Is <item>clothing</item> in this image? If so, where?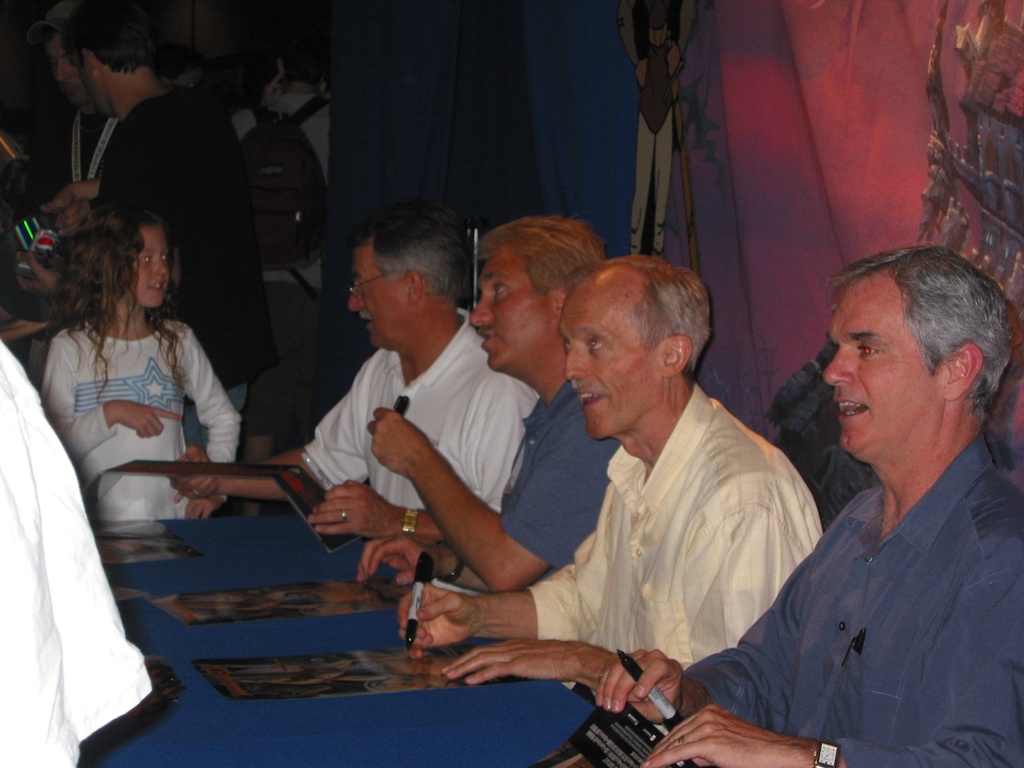
Yes, at 534:392:824:692.
